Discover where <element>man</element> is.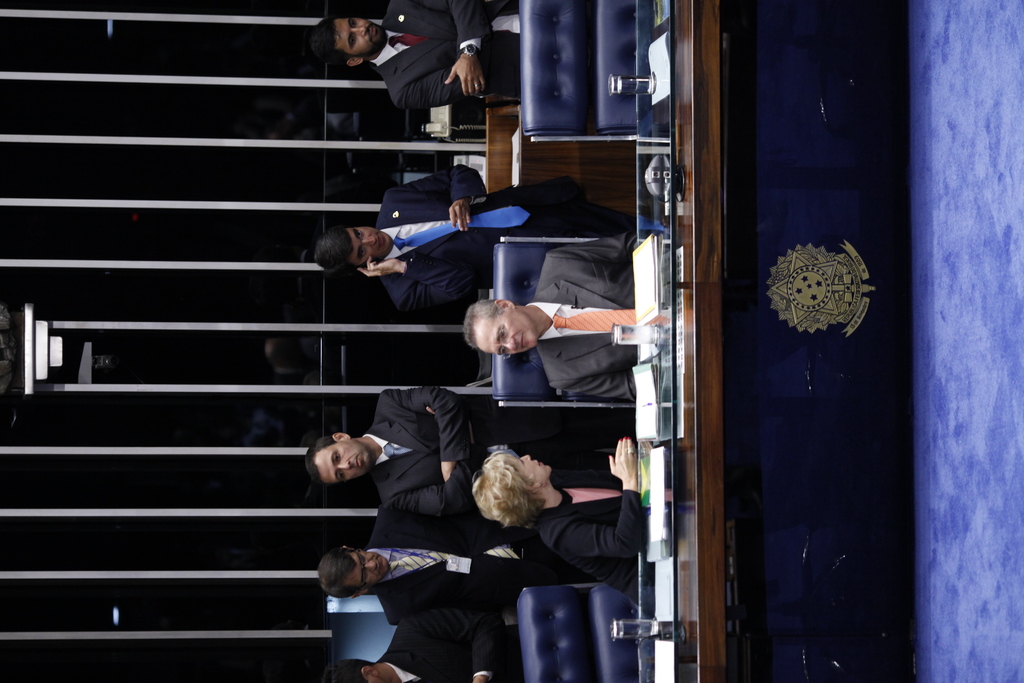
Discovered at [left=307, top=0, right=522, bottom=109].
